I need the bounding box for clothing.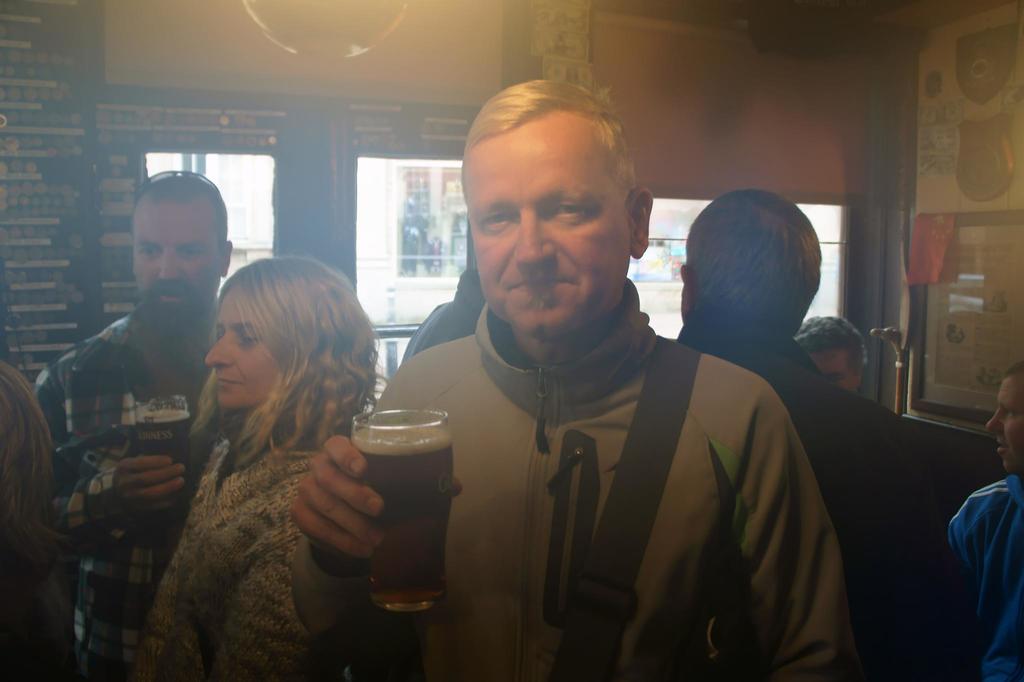
Here it is: (954,466,1023,681).
